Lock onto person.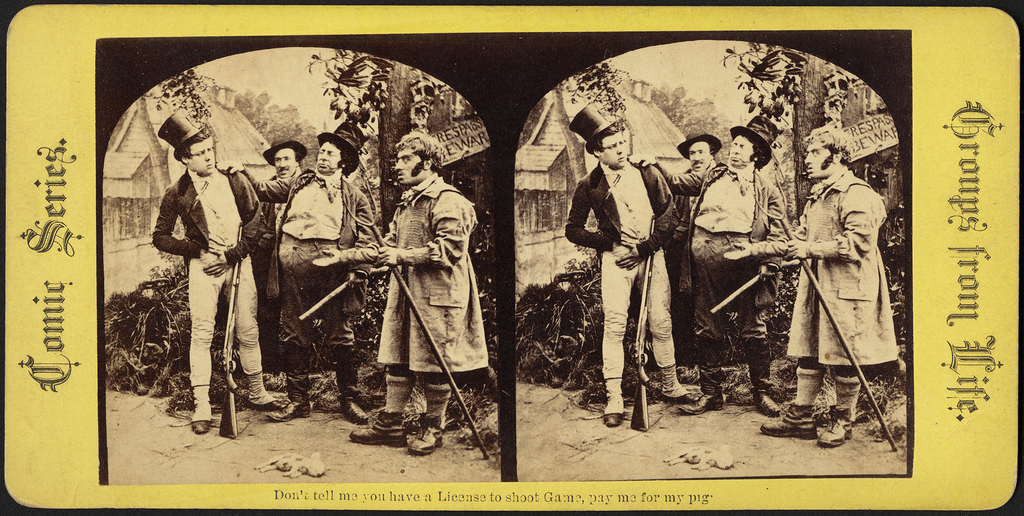
Locked: 724 115 902 455.
